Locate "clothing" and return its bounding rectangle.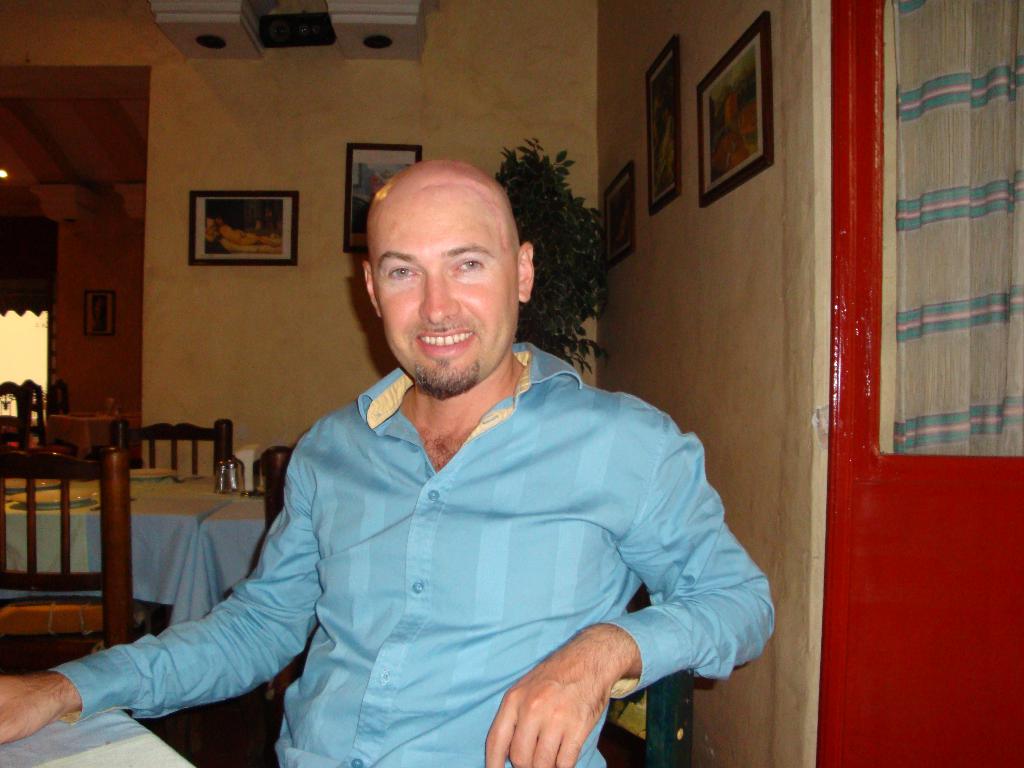
bbox(169, 320, 764, 758).
